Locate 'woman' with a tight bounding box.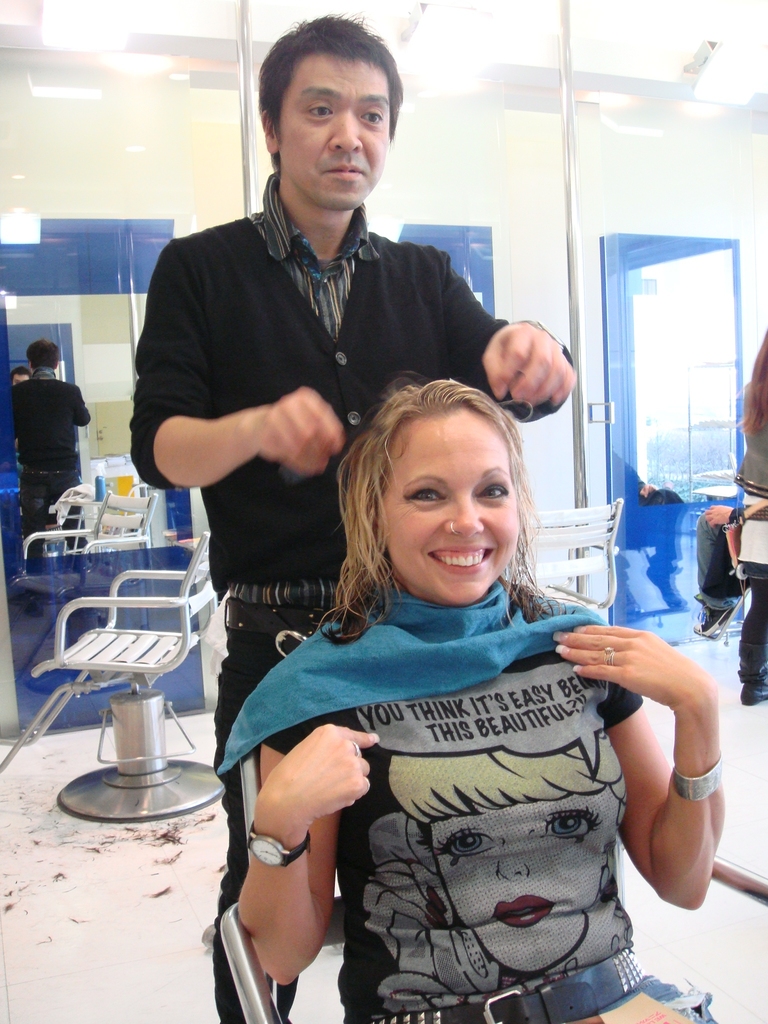
left=232, top=376, right=730, bottom=1023.
